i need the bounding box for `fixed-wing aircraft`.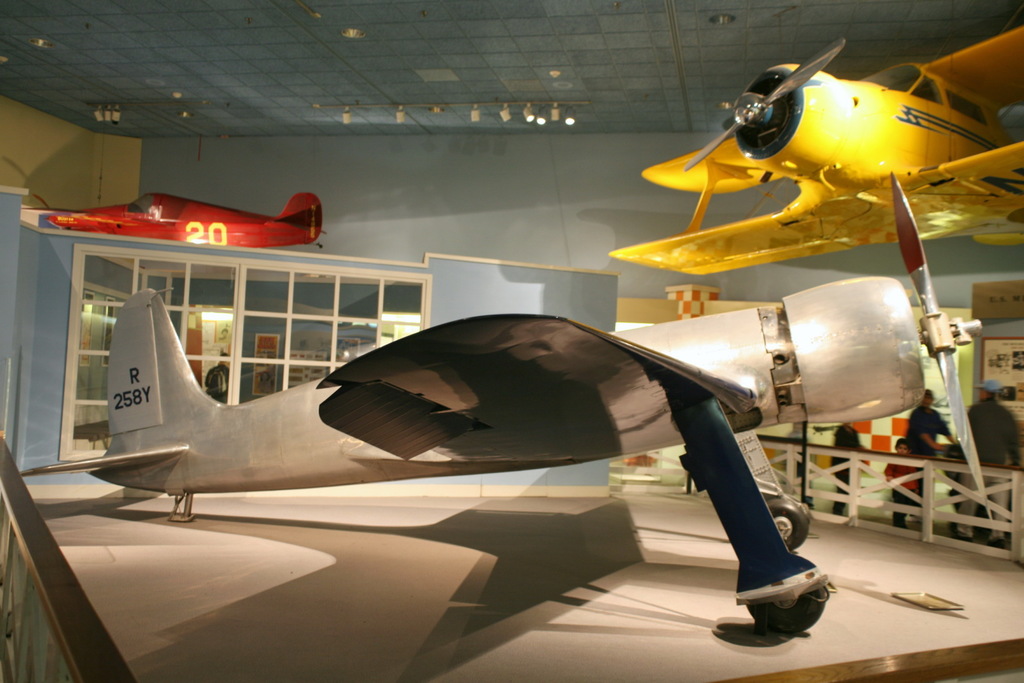
Here it is: box(47, 189, 328, 246).
